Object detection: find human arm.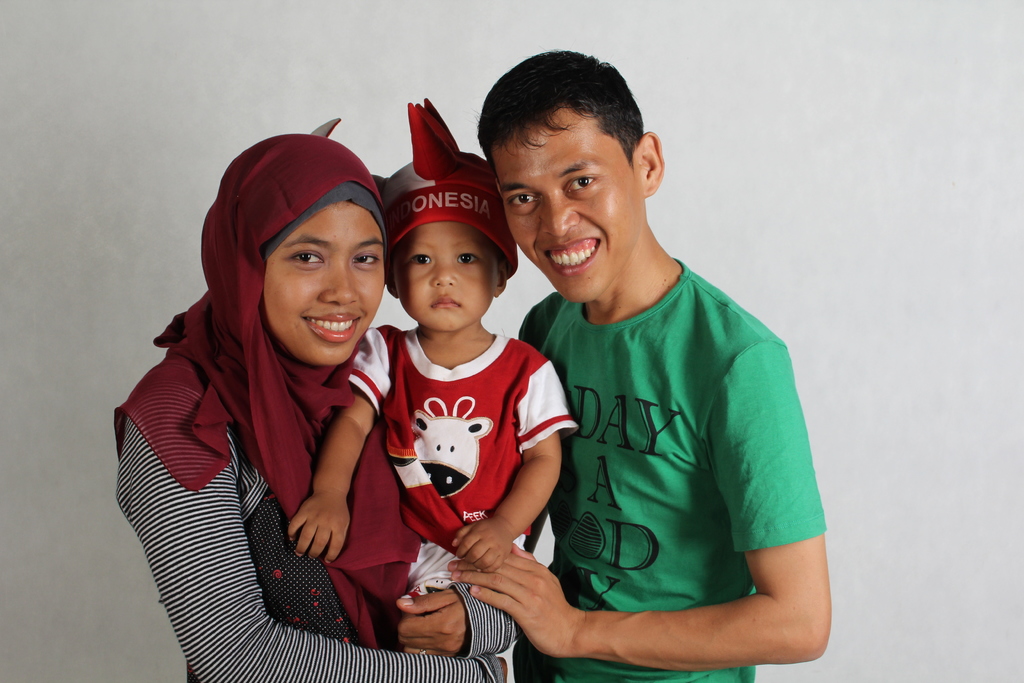
(453, 360, 828, 673).
